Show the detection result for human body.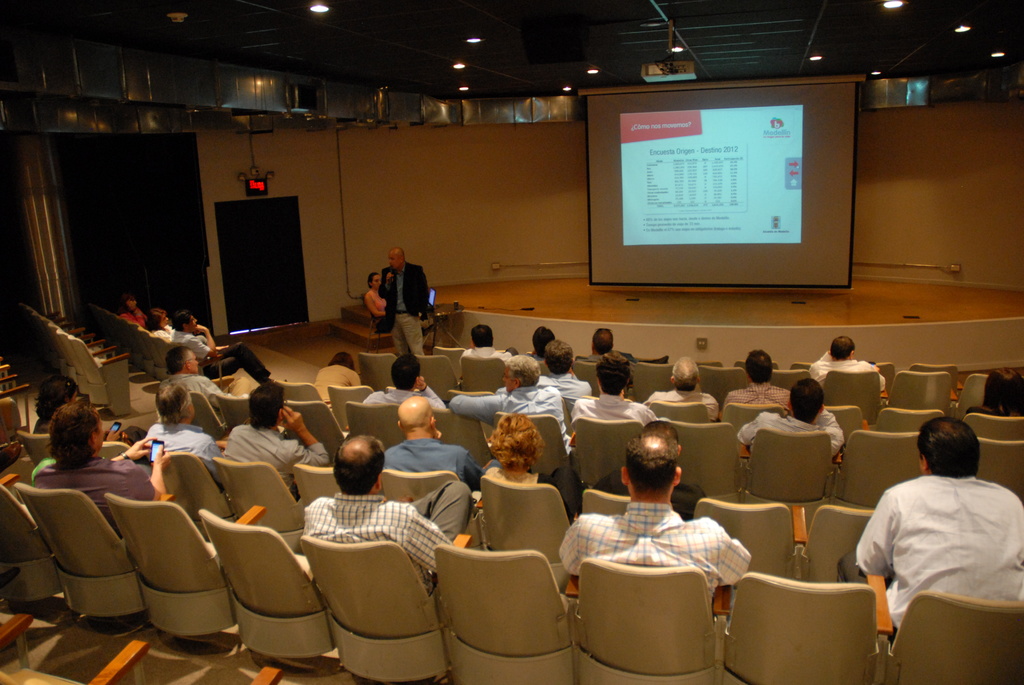
[left=316, top=356, right=361, bottom=416].
